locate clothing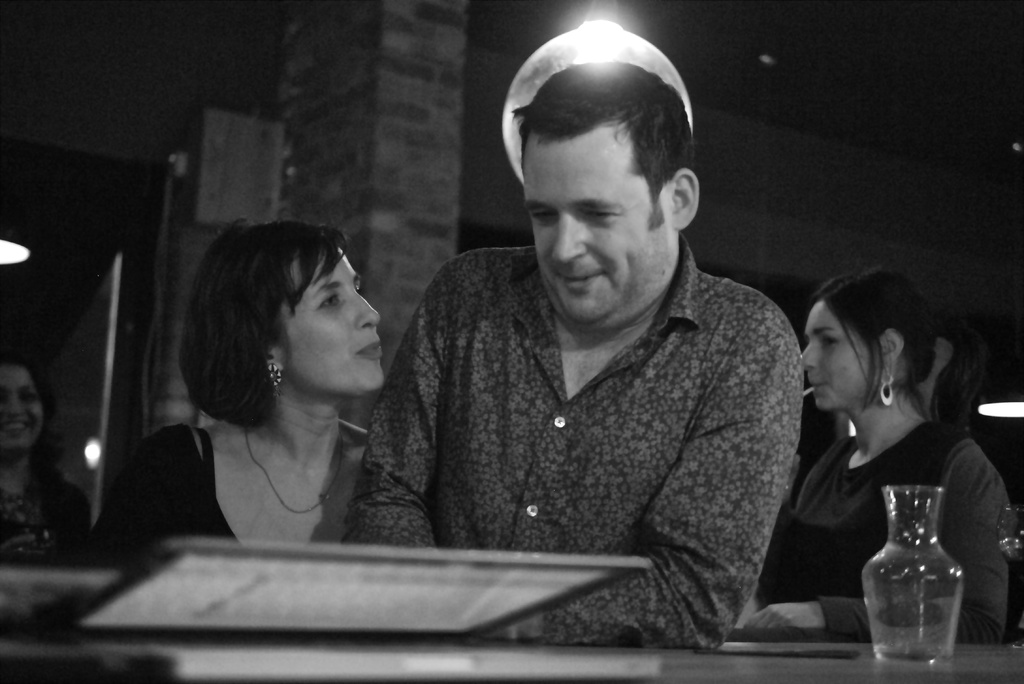
(786,412,1014,637)
